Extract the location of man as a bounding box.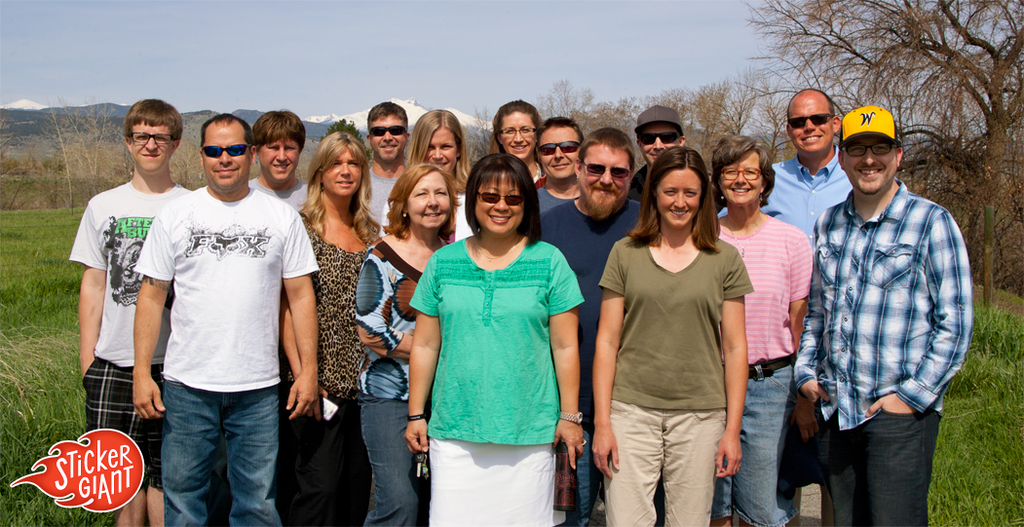
rect(68, 97, 207, 526).
